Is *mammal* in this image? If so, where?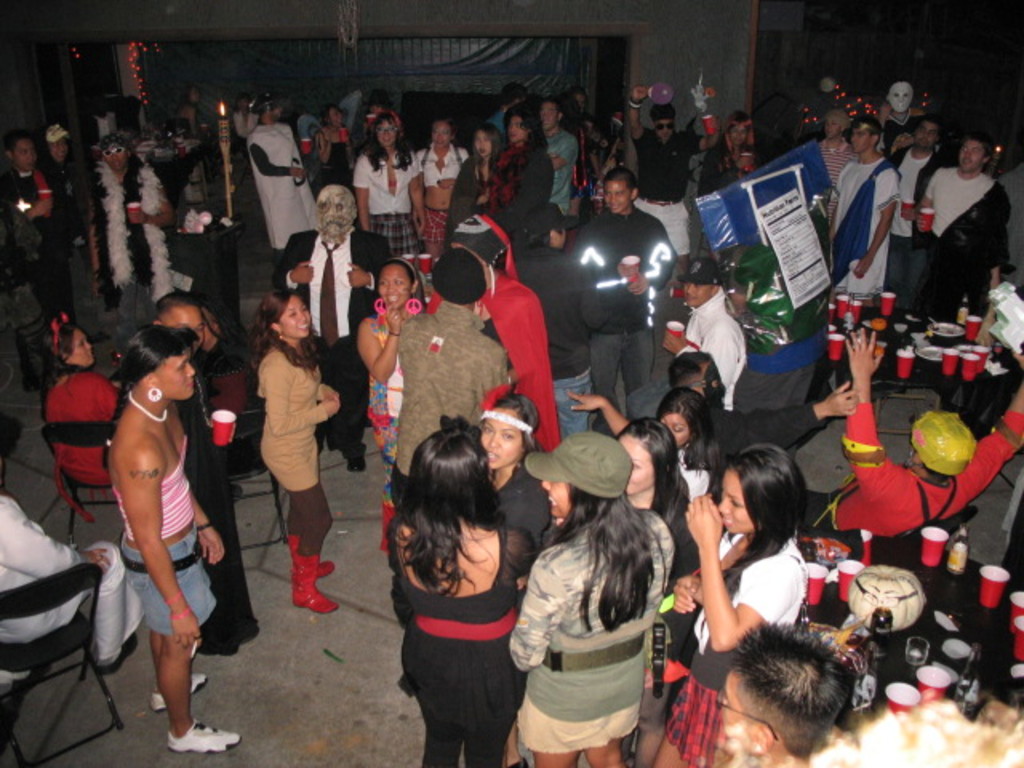
Yes, at x1=880 y1=77 x2=922 y2=170.
